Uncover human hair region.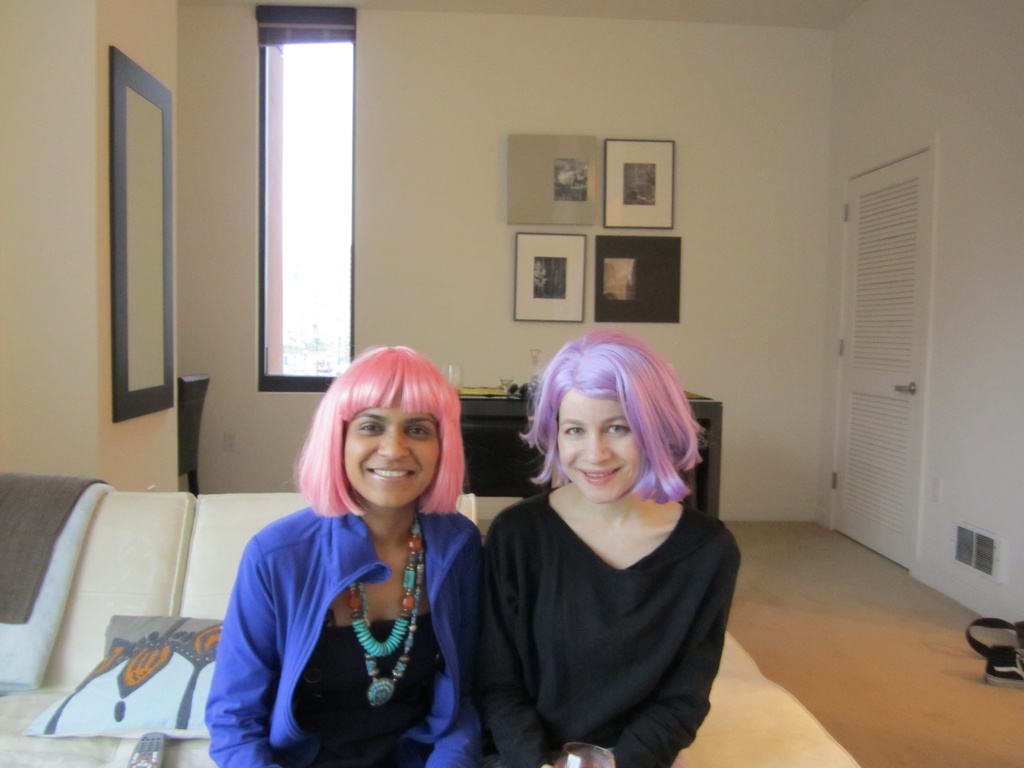
Uncovered: [left=302, top=348, right=462, bottom=548].
